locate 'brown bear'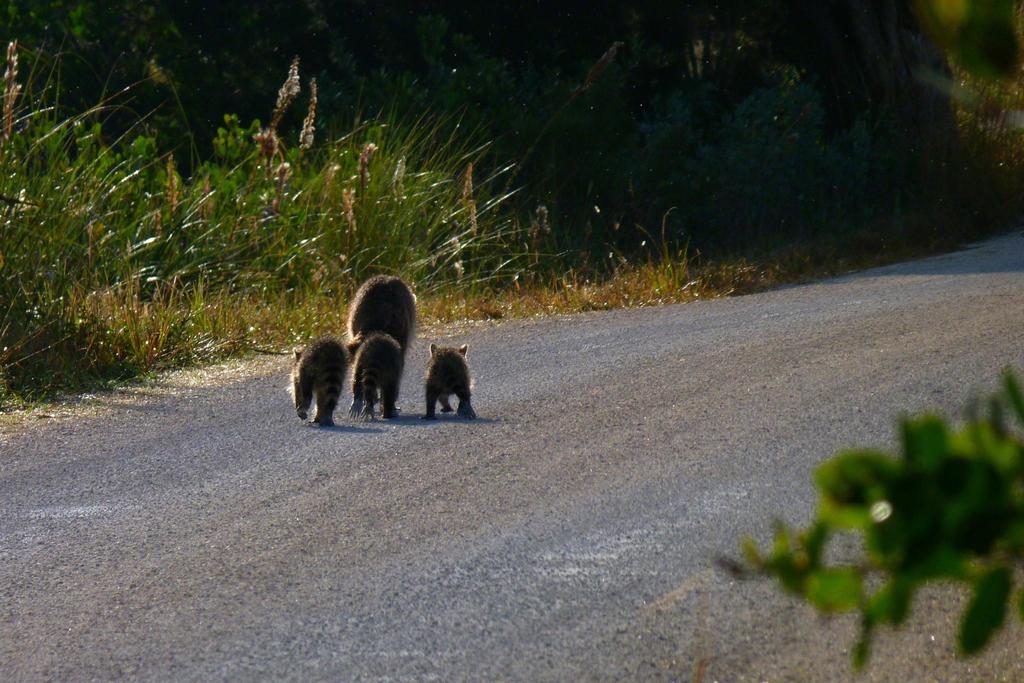
box(343, 275, 418, 410)
